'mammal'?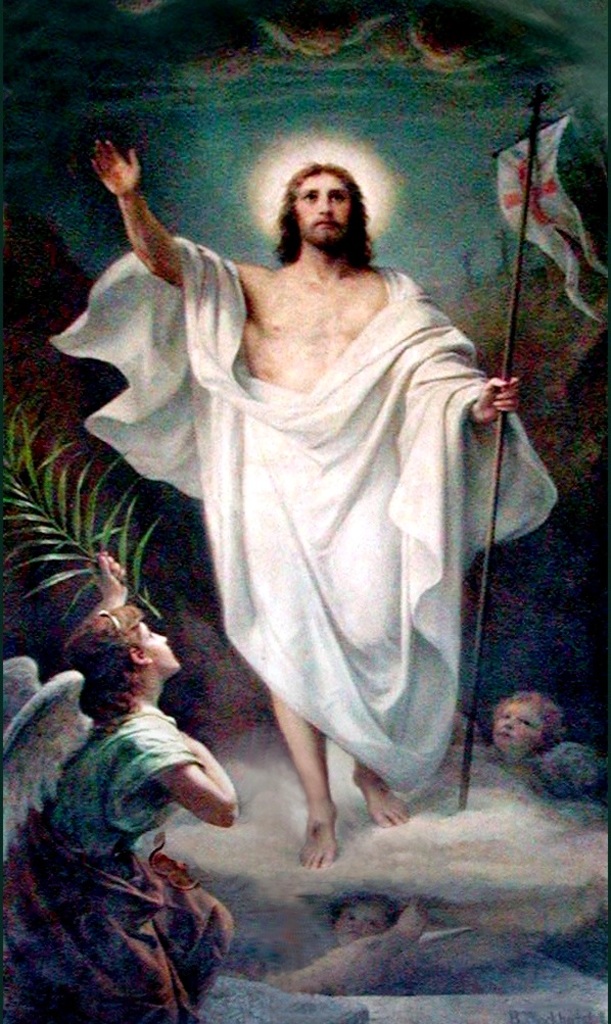
{"left": 14, "top": 596, "right": 244, "bottom": 1010}
